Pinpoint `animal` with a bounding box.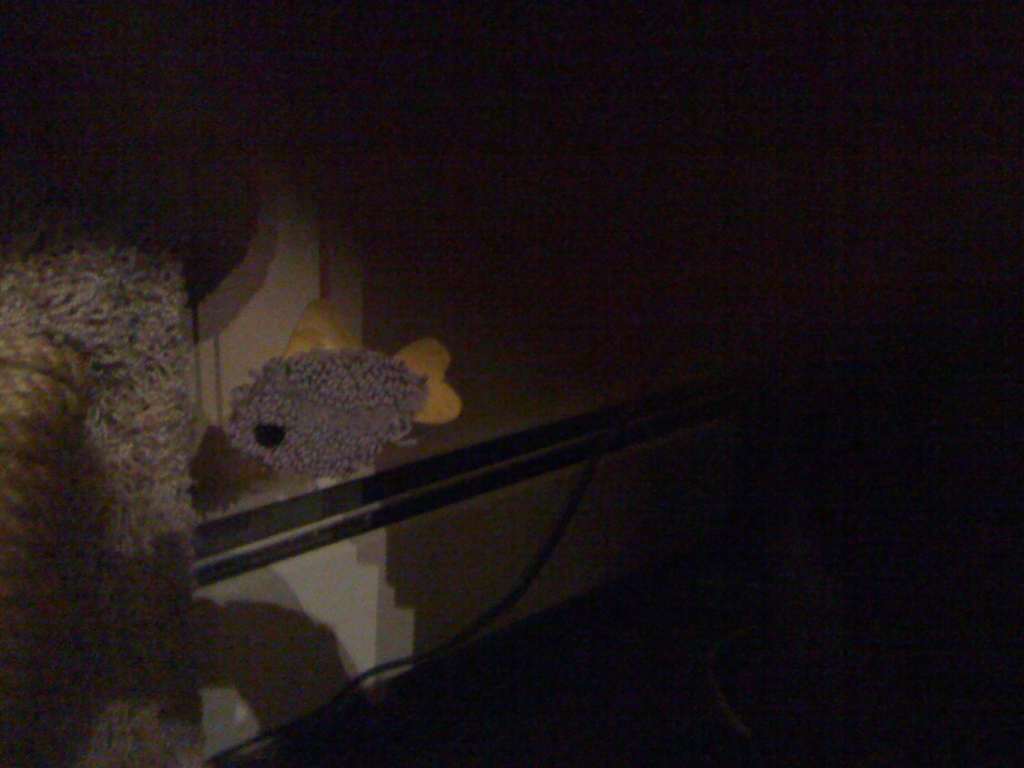
Rect(220, 301, 460, 478).
